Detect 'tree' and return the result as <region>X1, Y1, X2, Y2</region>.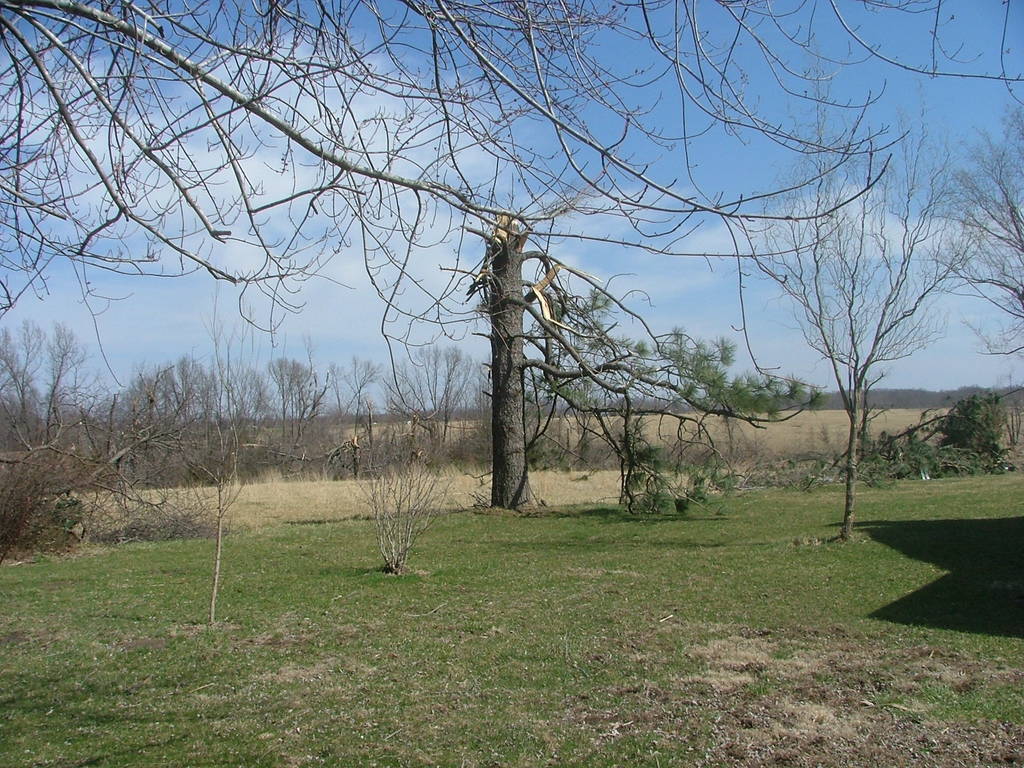
<region>63, 358, 229, 487</region>.
